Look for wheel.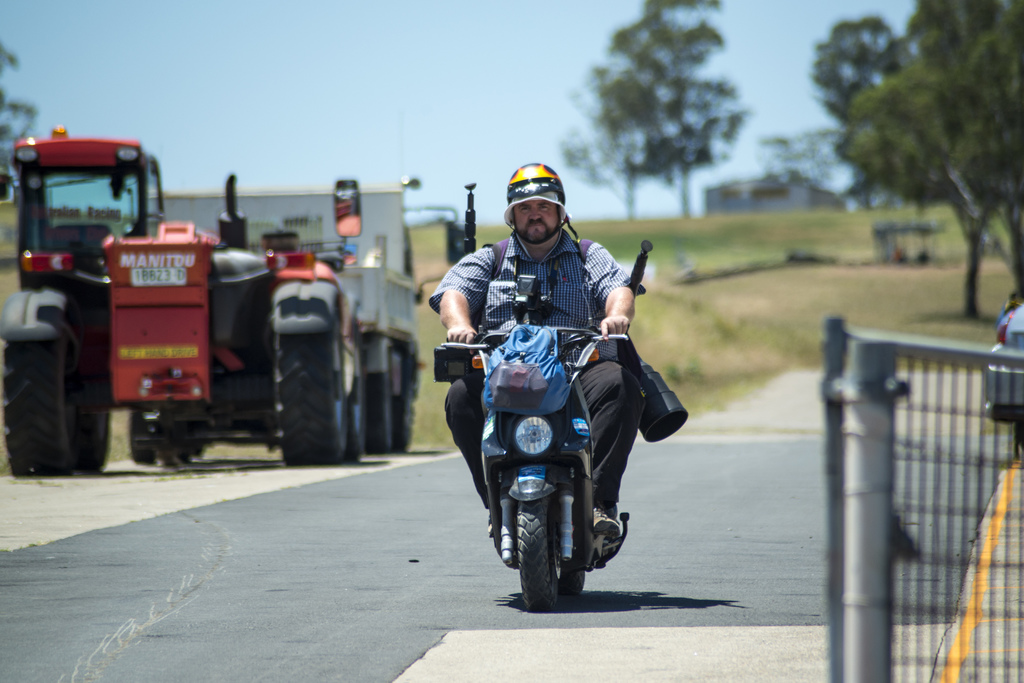
Found: rect(175, 417, 195, 467).
